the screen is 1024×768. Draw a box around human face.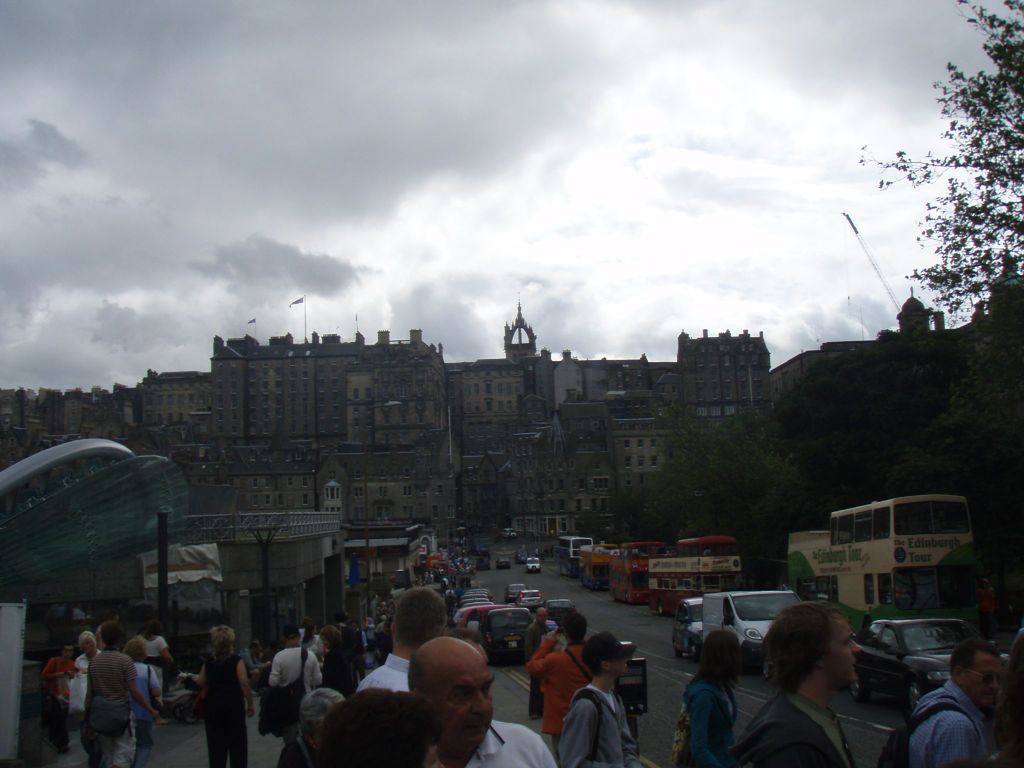
[419, 735, 446, 767].
